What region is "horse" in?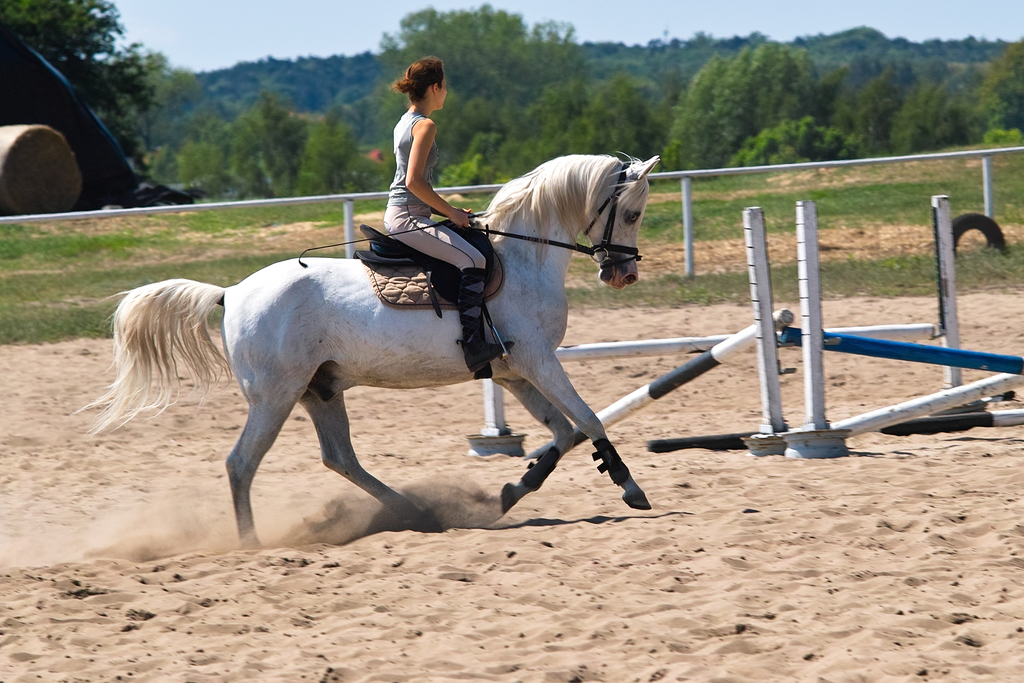
l=75, t=152, r=655, b=556.
